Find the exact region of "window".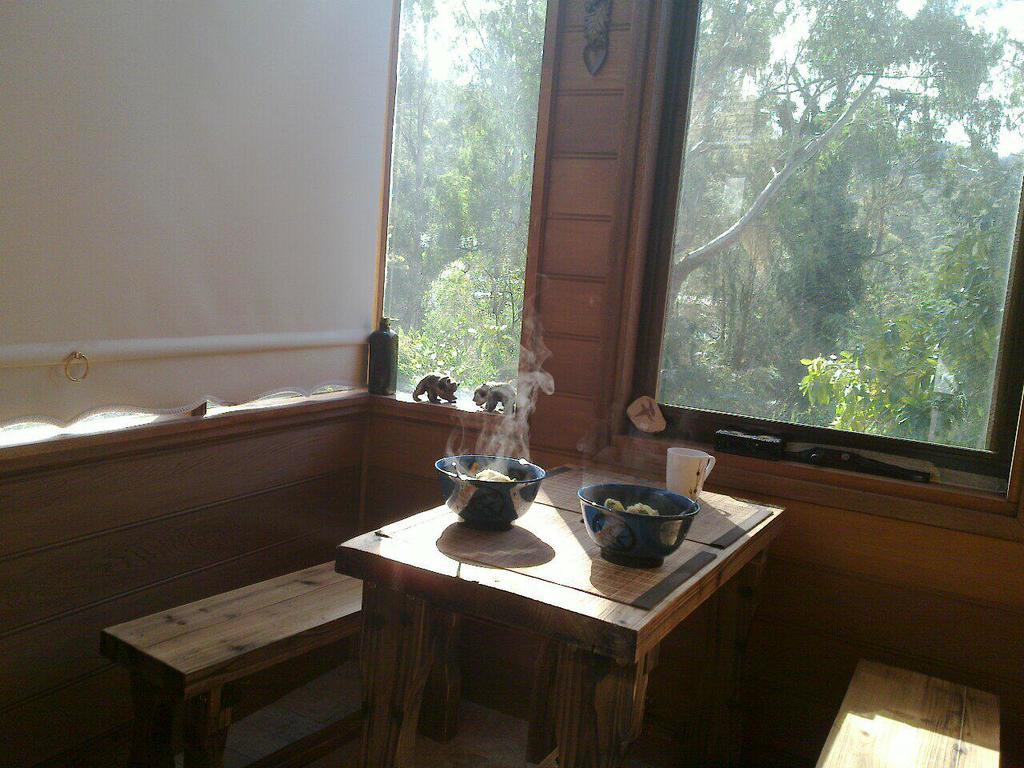
Exact region: bbox=[0, 0, 562, 443].
